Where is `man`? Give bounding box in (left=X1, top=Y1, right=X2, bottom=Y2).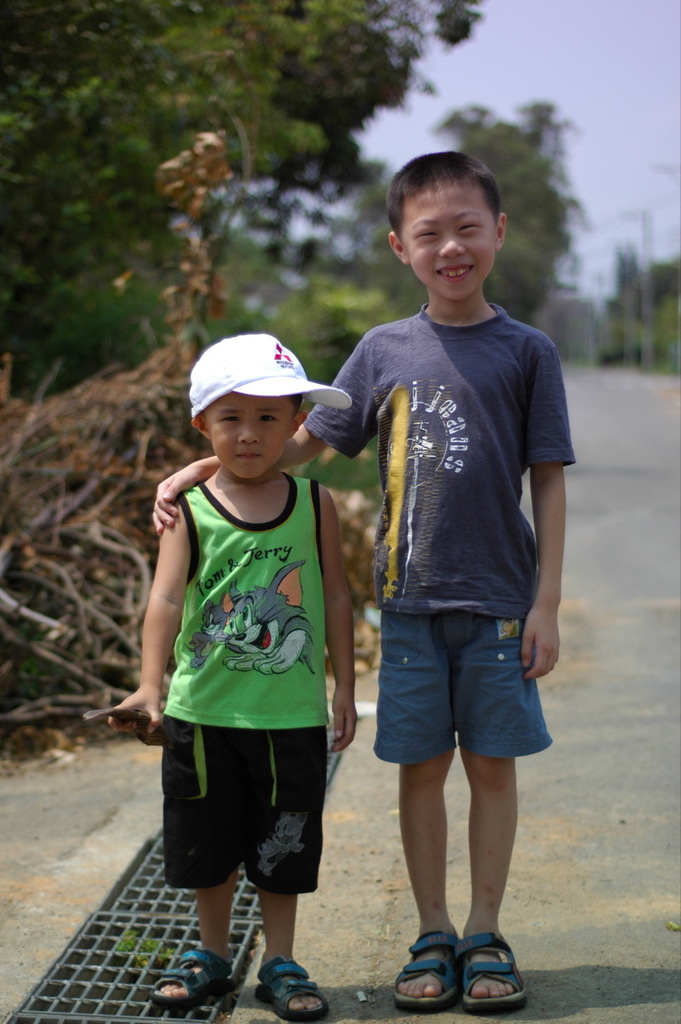
(left=355, top=213, right=568, bottom=917).
